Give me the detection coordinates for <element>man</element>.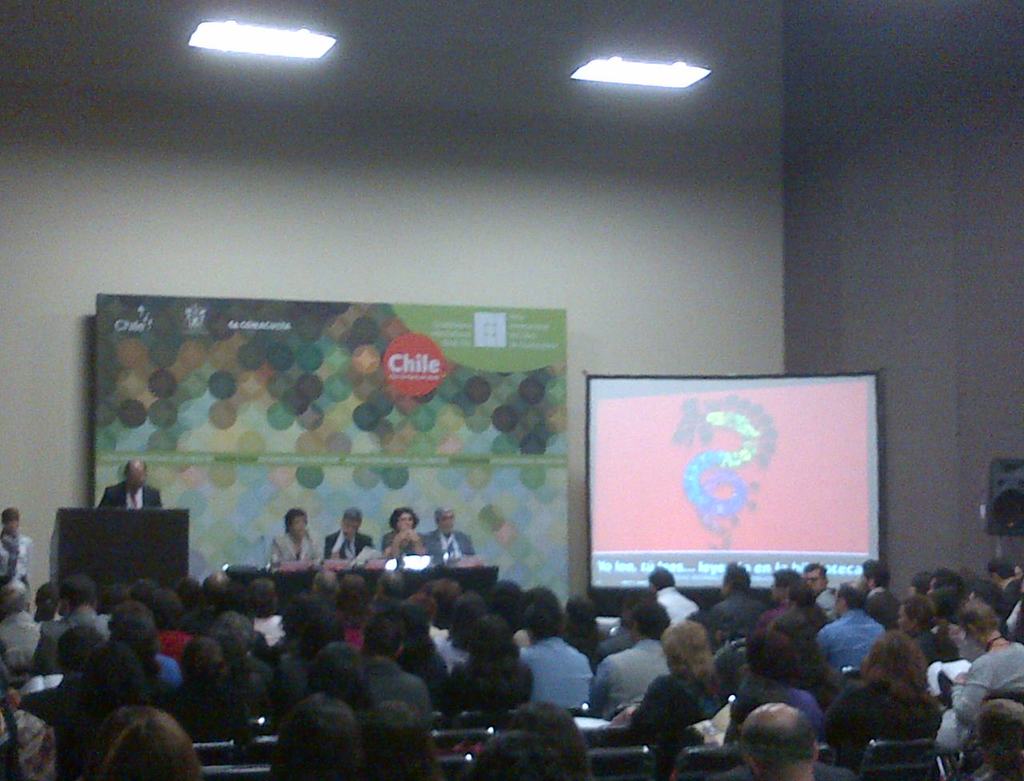
detection(374, 570, 406, 606).
